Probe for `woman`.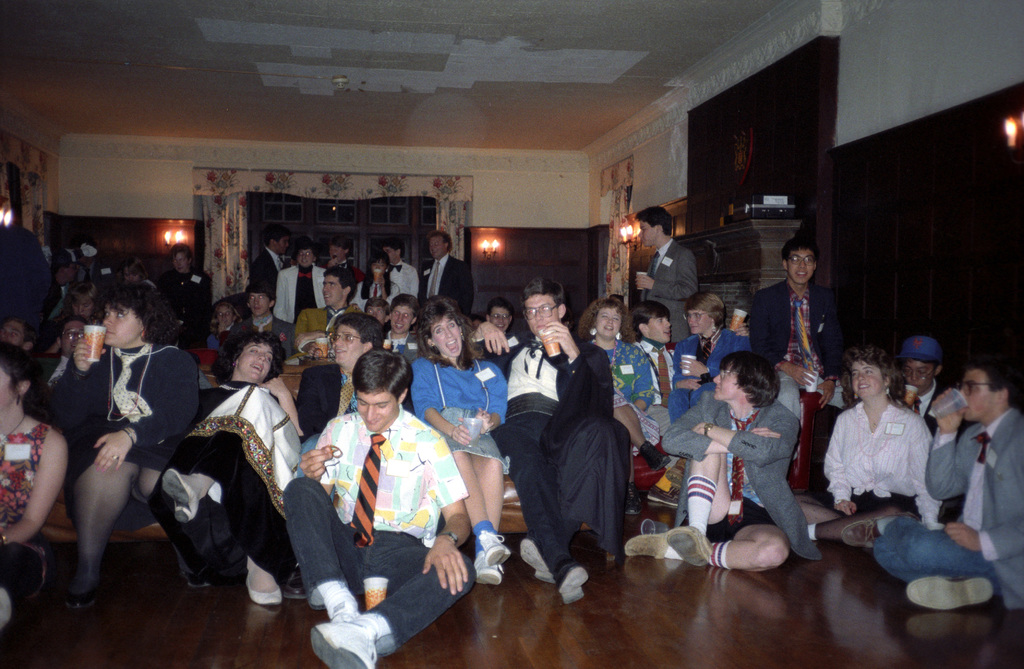
Probe result: [left=799, top=344, right=945, bottom=546].
